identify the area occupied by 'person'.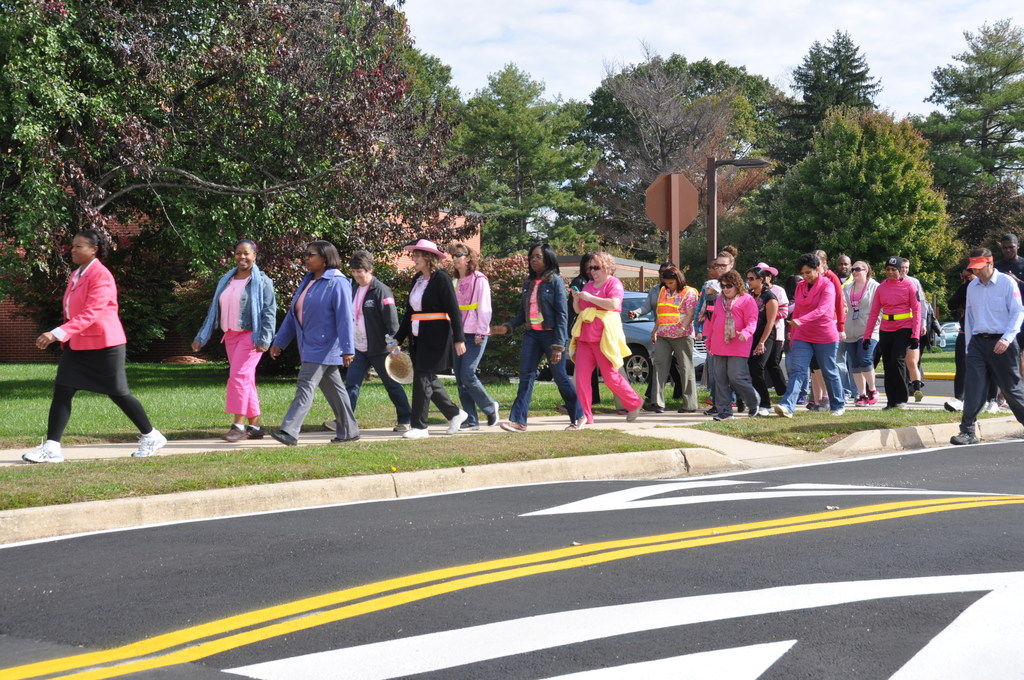
Area: <region>764, 254, 846, 417</region>.
